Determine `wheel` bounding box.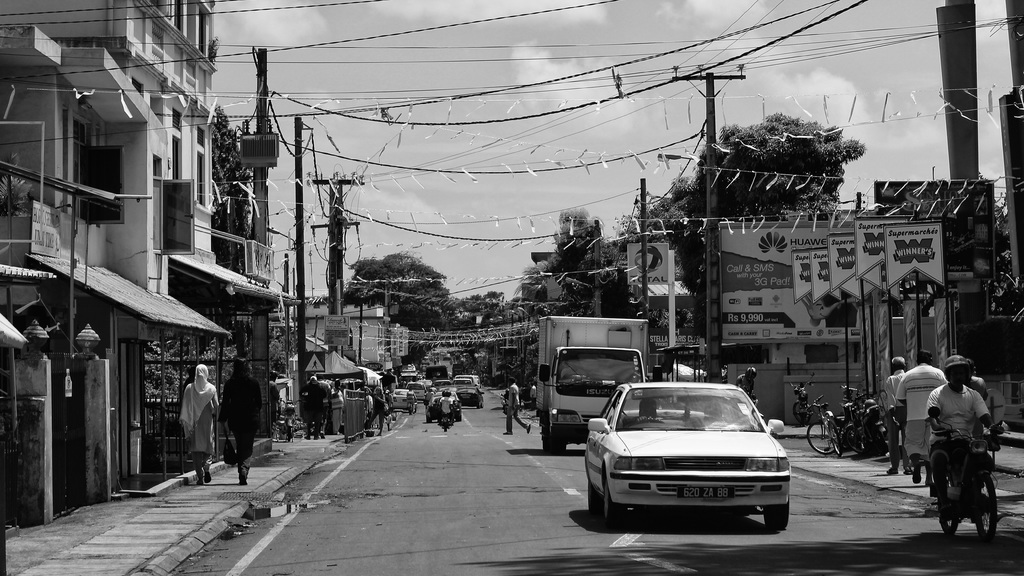
Determined: 849,429,865,456.
